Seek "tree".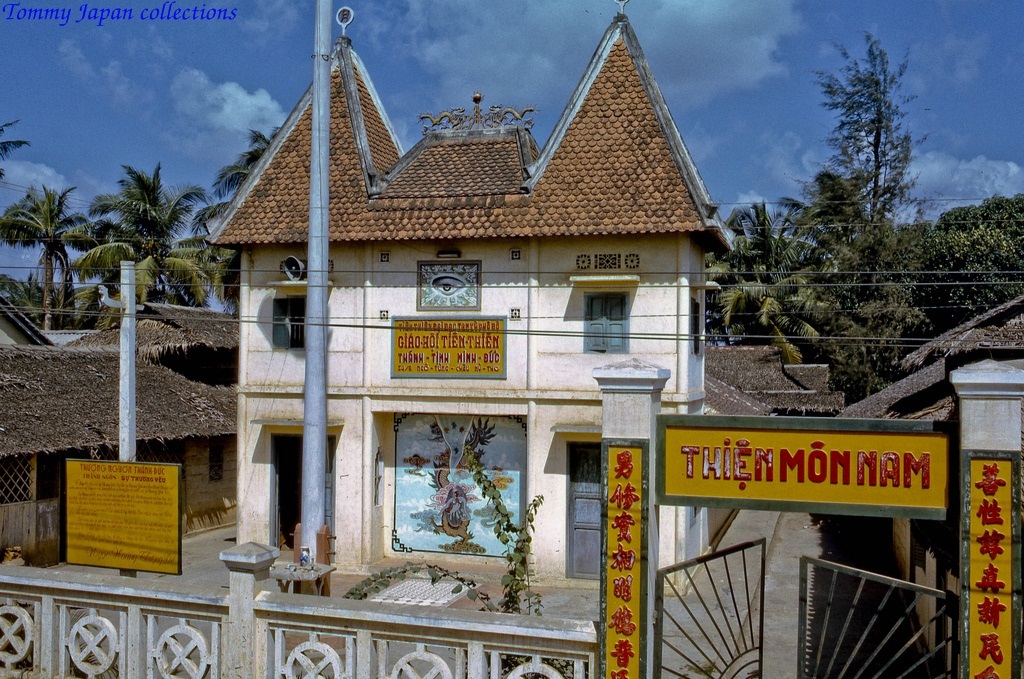
(0, 121, 34, 174).
